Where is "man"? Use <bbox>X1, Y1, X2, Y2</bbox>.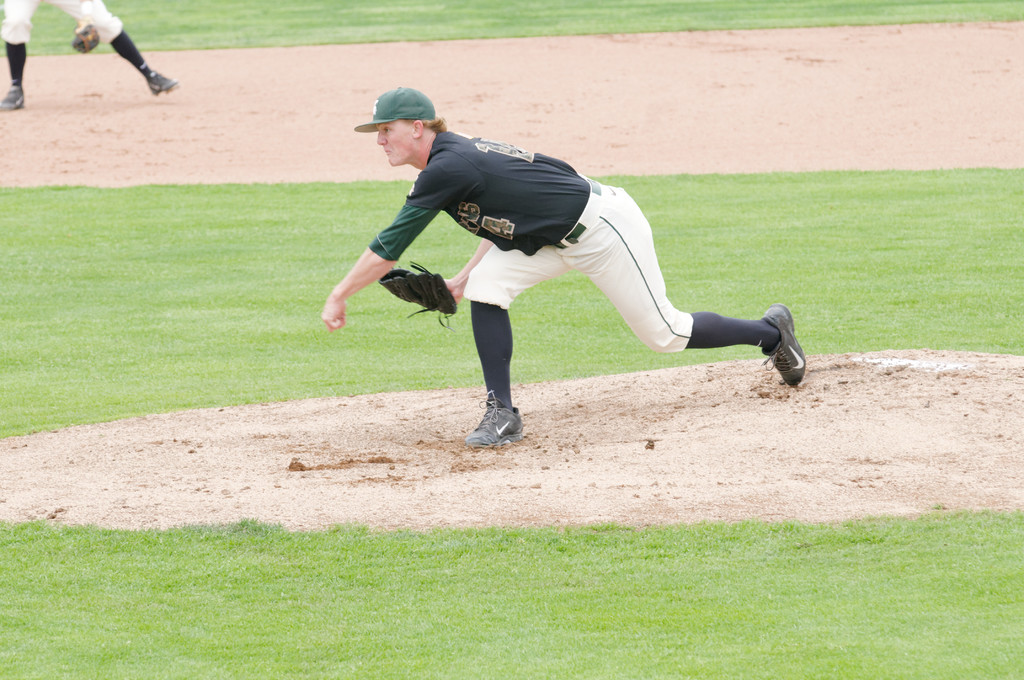
<bbox>324, 102, 798, 441</bbox>.
